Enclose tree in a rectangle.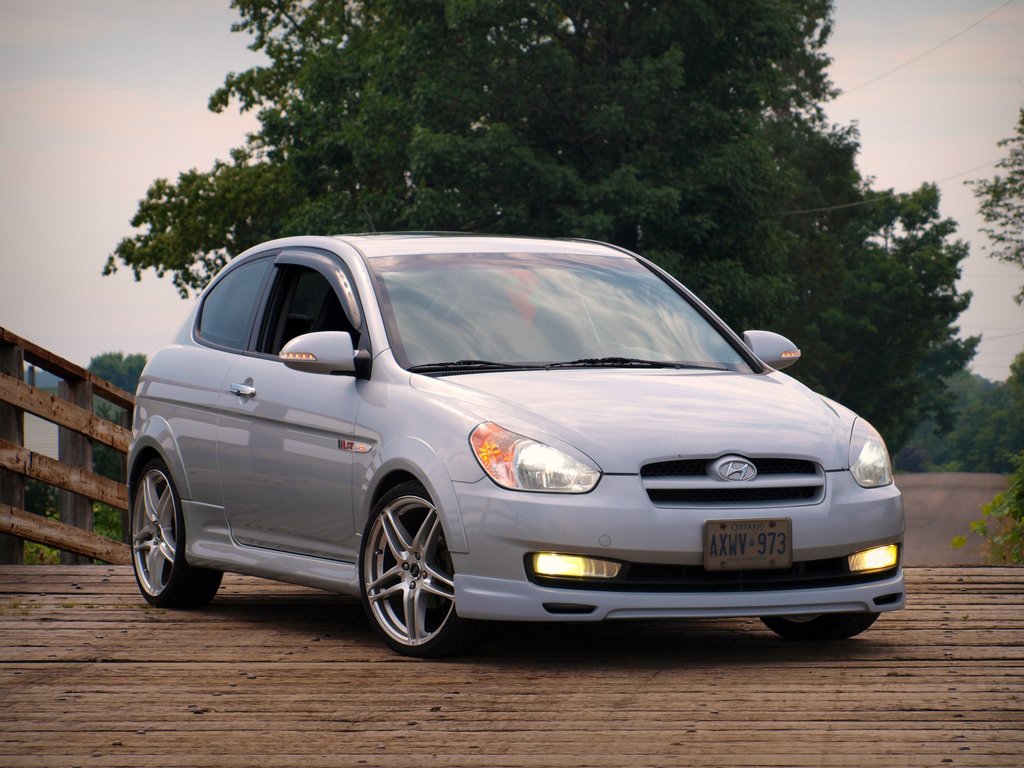
[left=22, top=483, right=67, bottom=527].
